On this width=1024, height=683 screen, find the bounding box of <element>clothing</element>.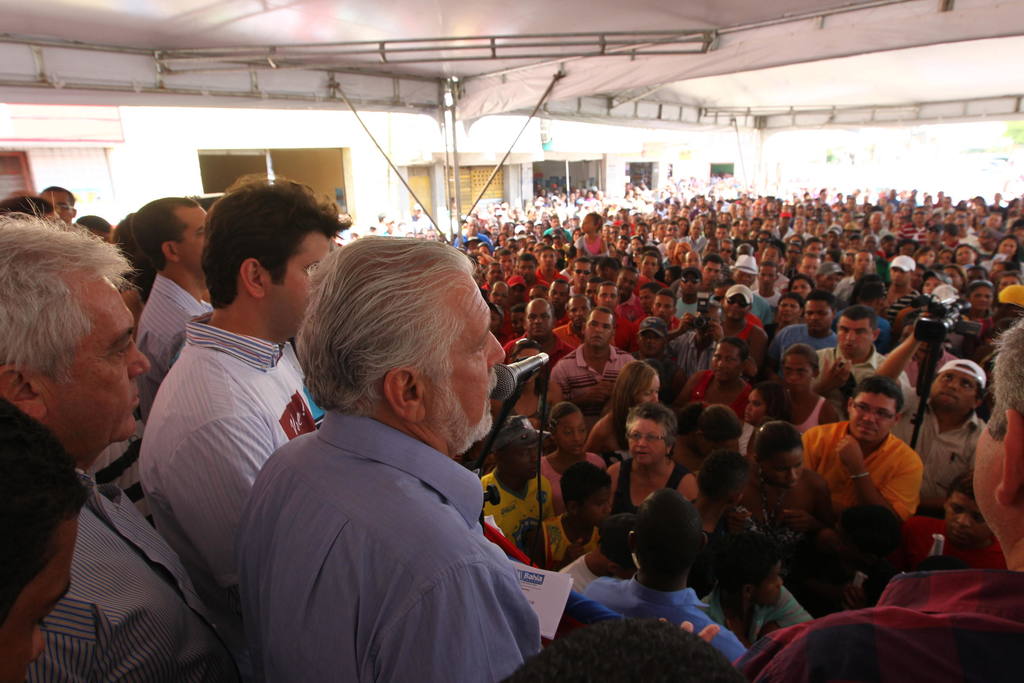
Bounding box: bbox(691, 356, 758, 420).
